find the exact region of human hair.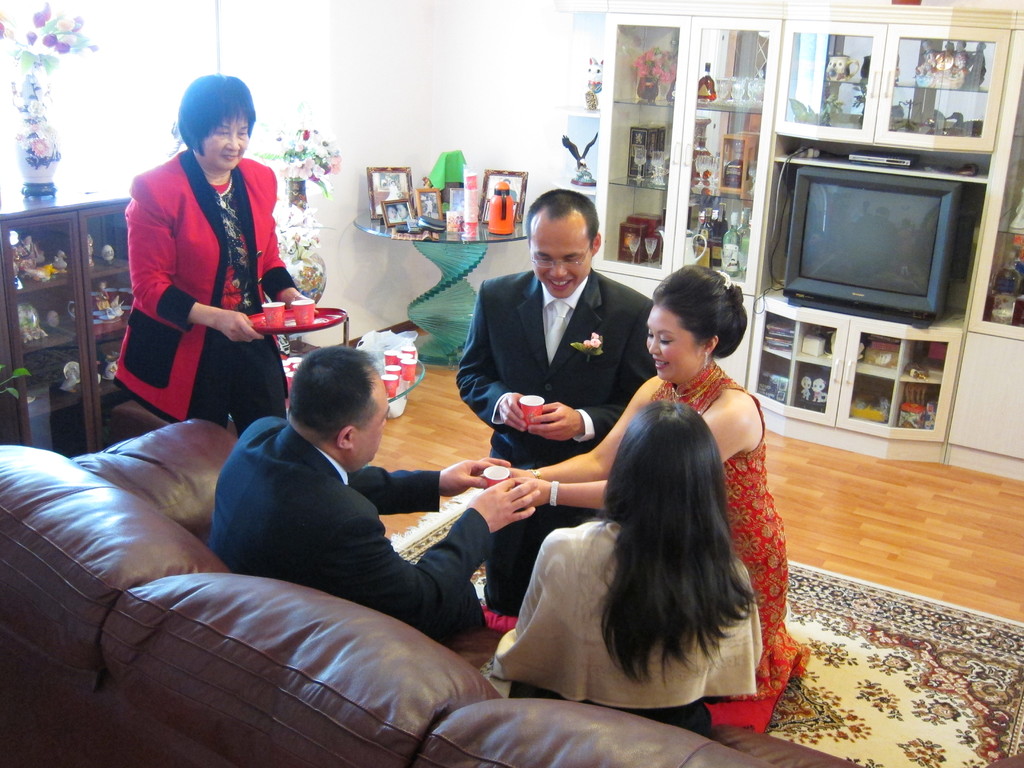
Exact region: box=[657, 256, 751, 352].
